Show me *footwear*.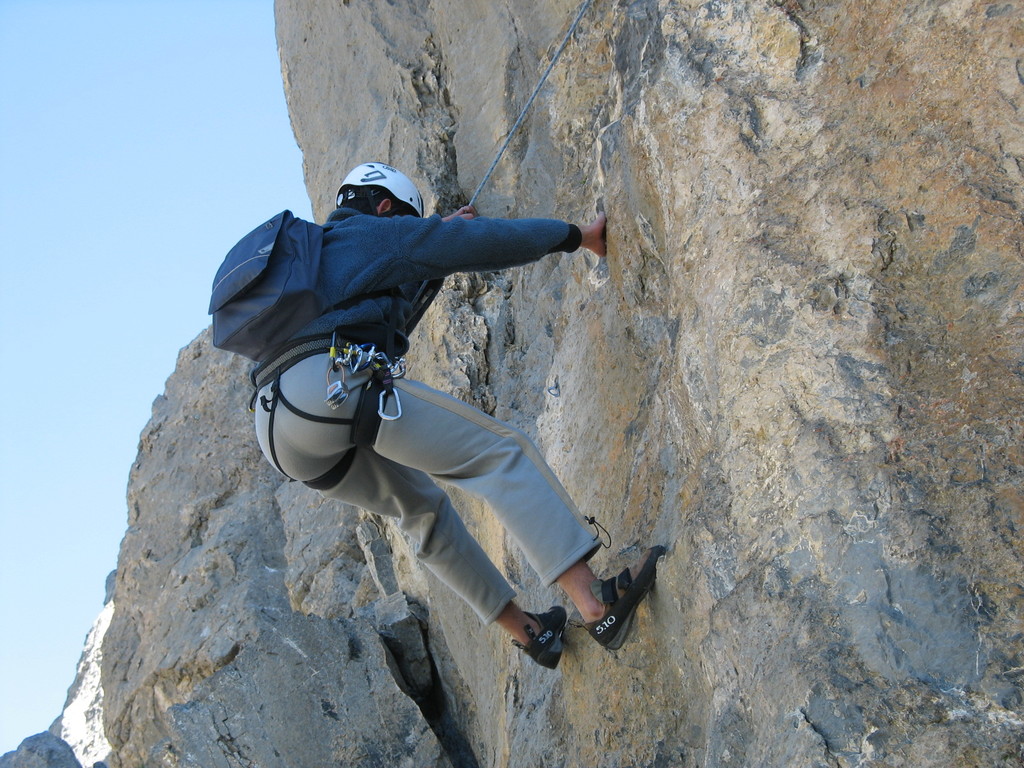
*footwear* is here: rect(576, 545, 662, 653).
